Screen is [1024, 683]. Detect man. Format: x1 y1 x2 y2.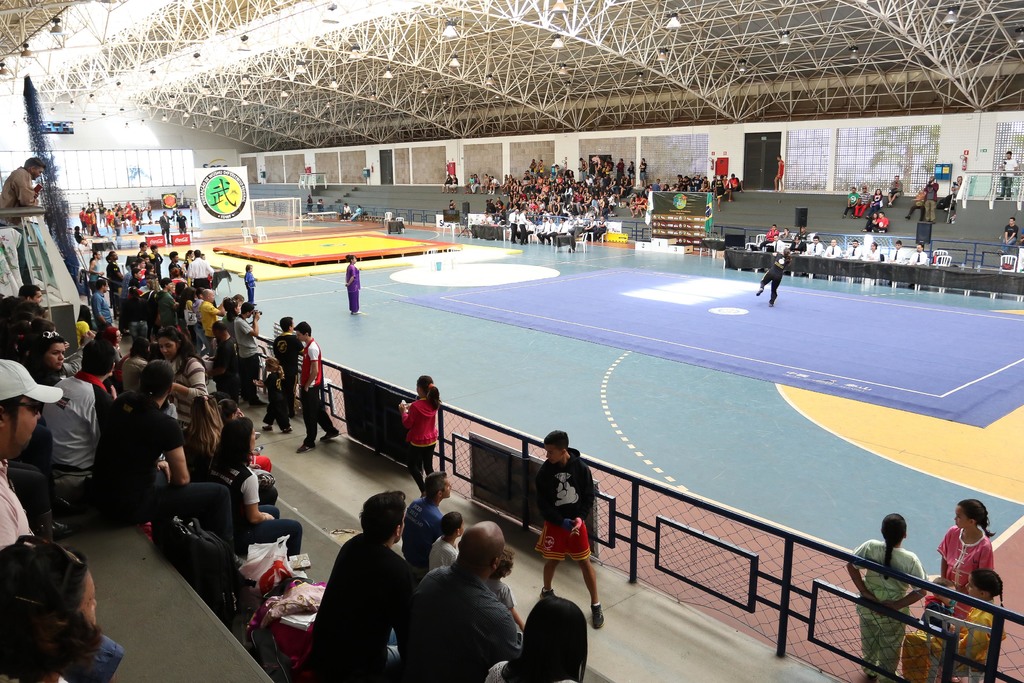
781 227 792 241.
